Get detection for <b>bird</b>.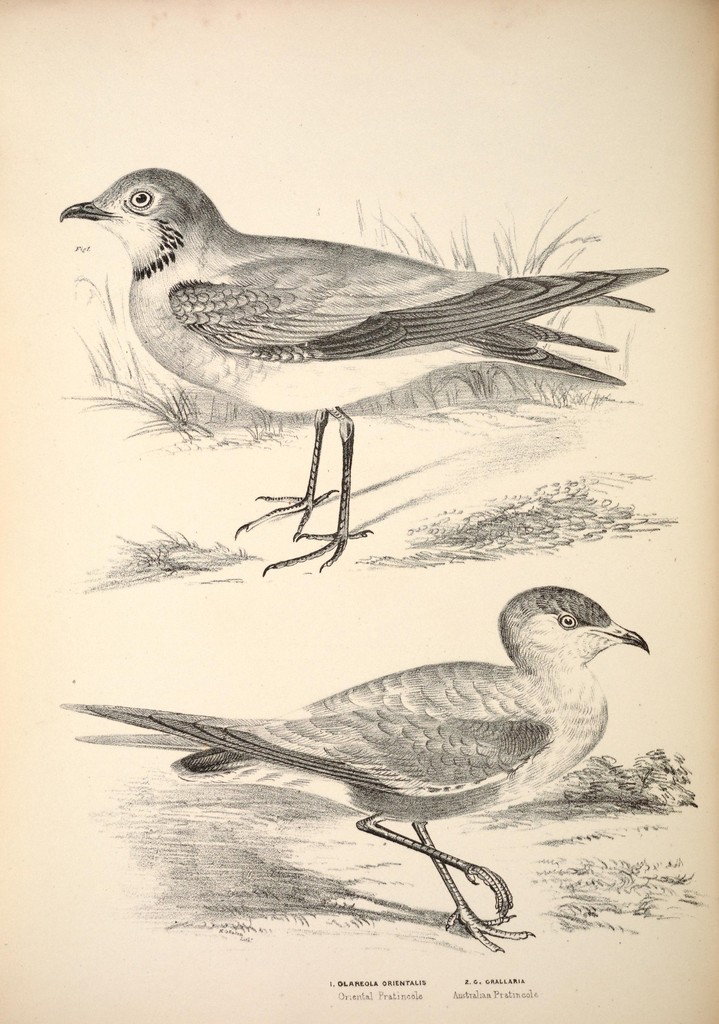
Detection: <bbox>56, 586, 653, 952</bbox>.
